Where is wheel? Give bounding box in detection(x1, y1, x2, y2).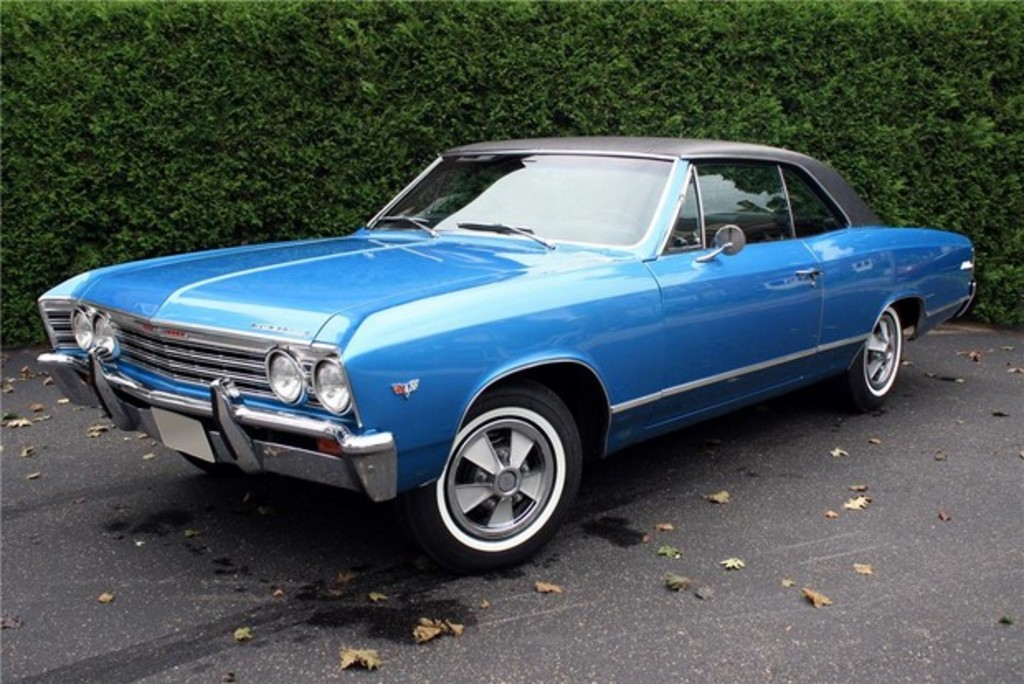
detection(590, 211, 644, 241).
